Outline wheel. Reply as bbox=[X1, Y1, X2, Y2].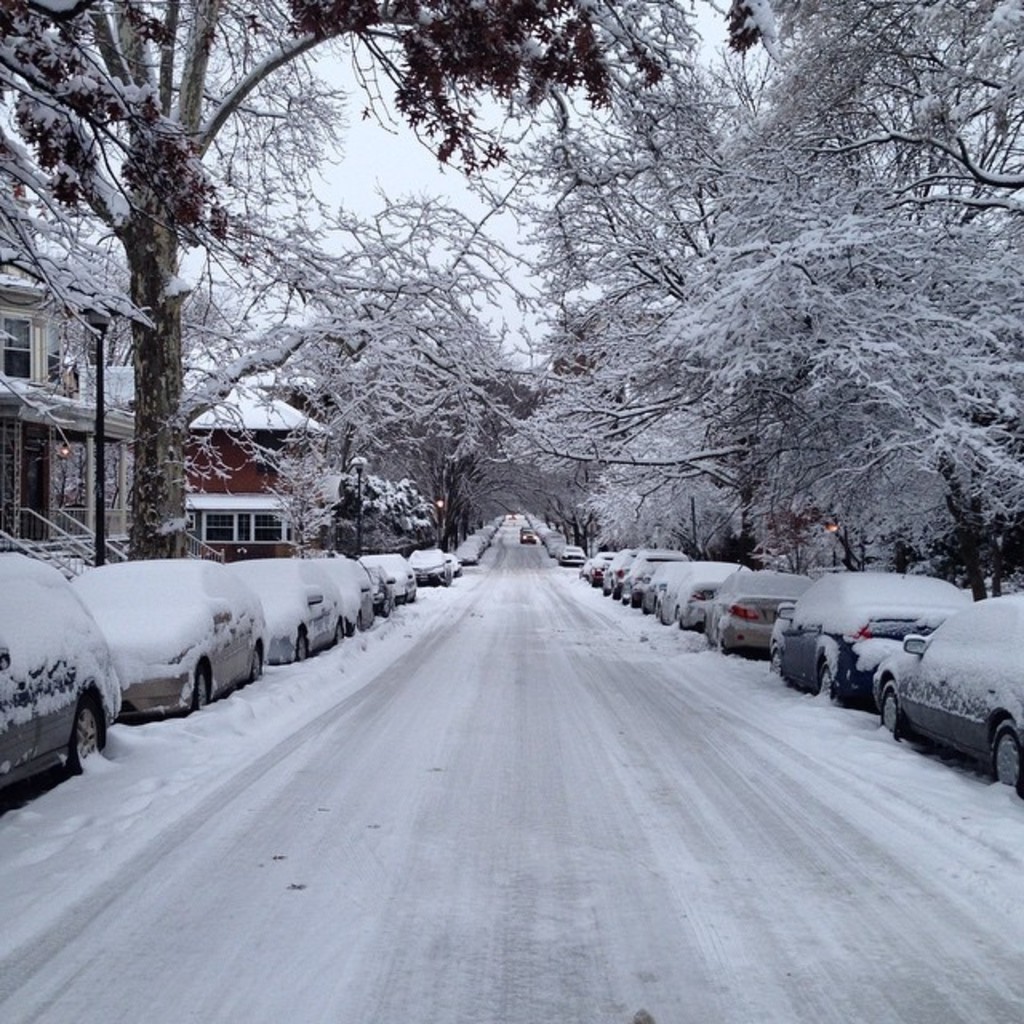
bbox=[235, 651, 266, 685].
